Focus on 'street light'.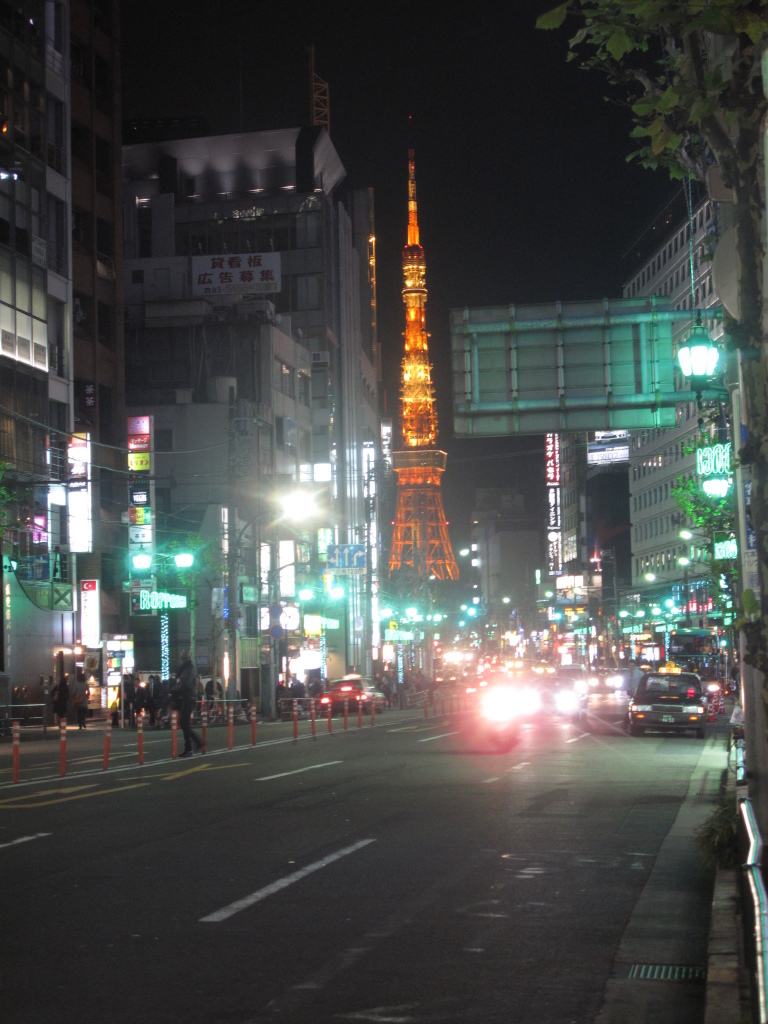
Focused at pyautogui.locateOnScreen(620, 607, 636, 634).
